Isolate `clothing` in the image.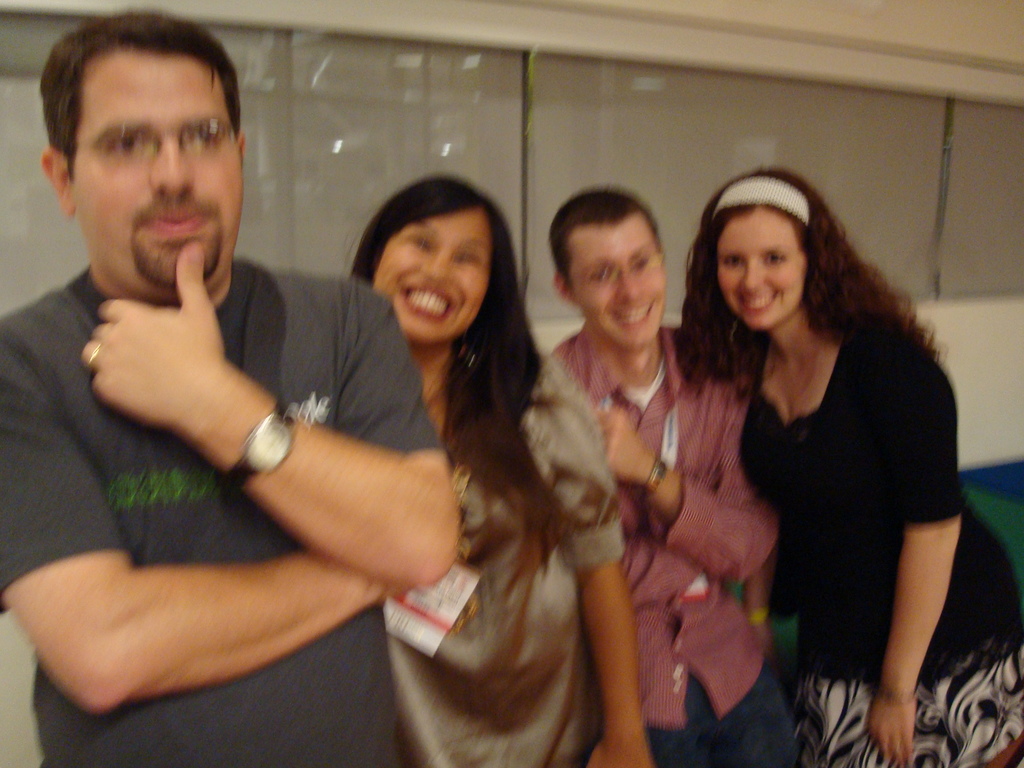
Isolated region: Rect(737, 315, 1023, 767).
